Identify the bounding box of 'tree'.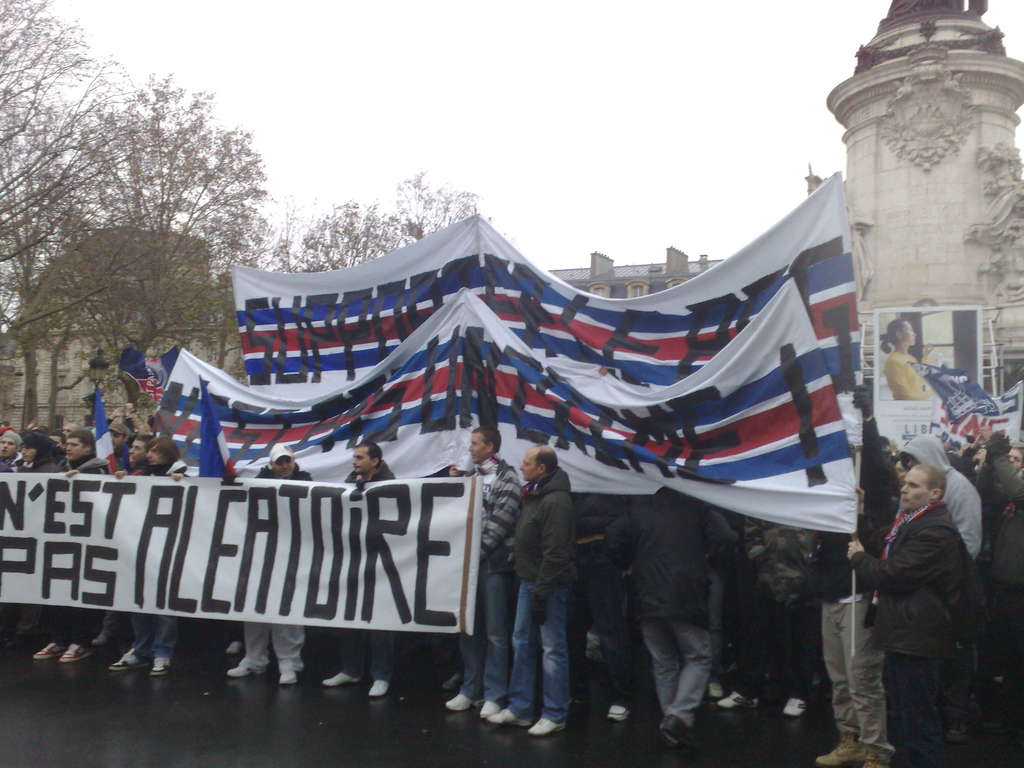
crop(67, 85, 274, 390).
